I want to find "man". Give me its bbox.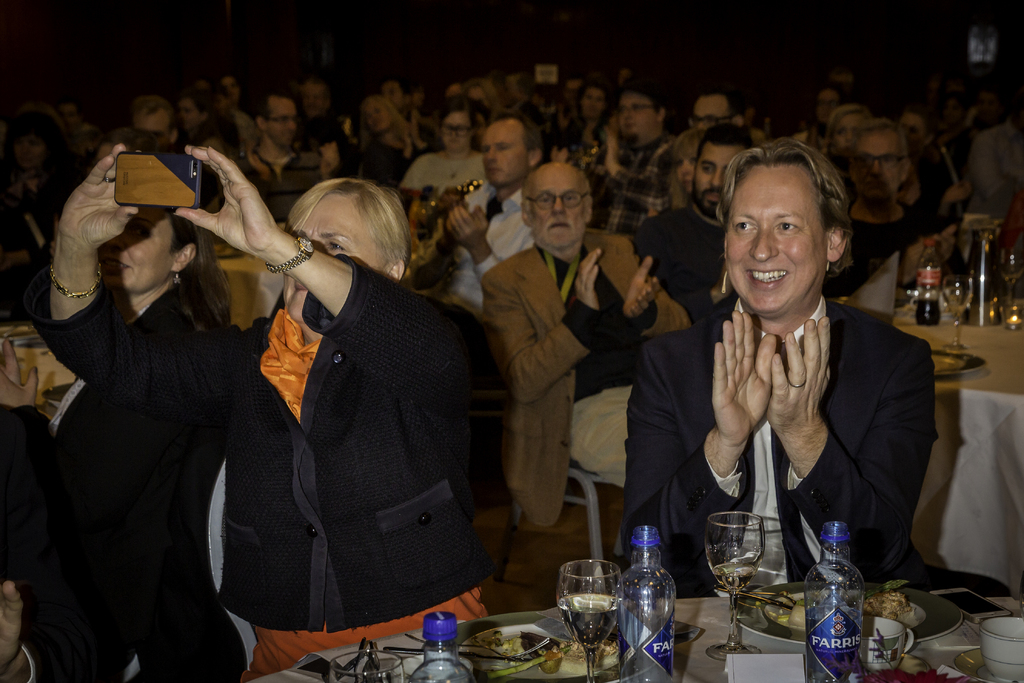
[left=484, top=161, right=692, bottom=522].
